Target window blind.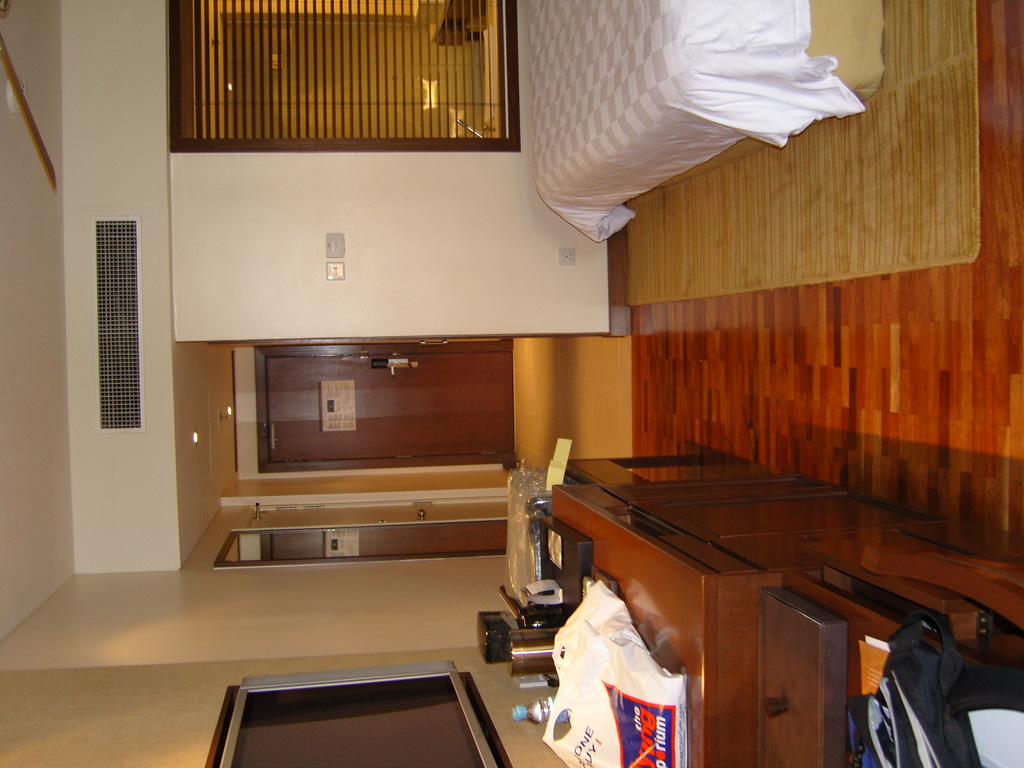
Target region: Rect(179, 0, 508, 139).
